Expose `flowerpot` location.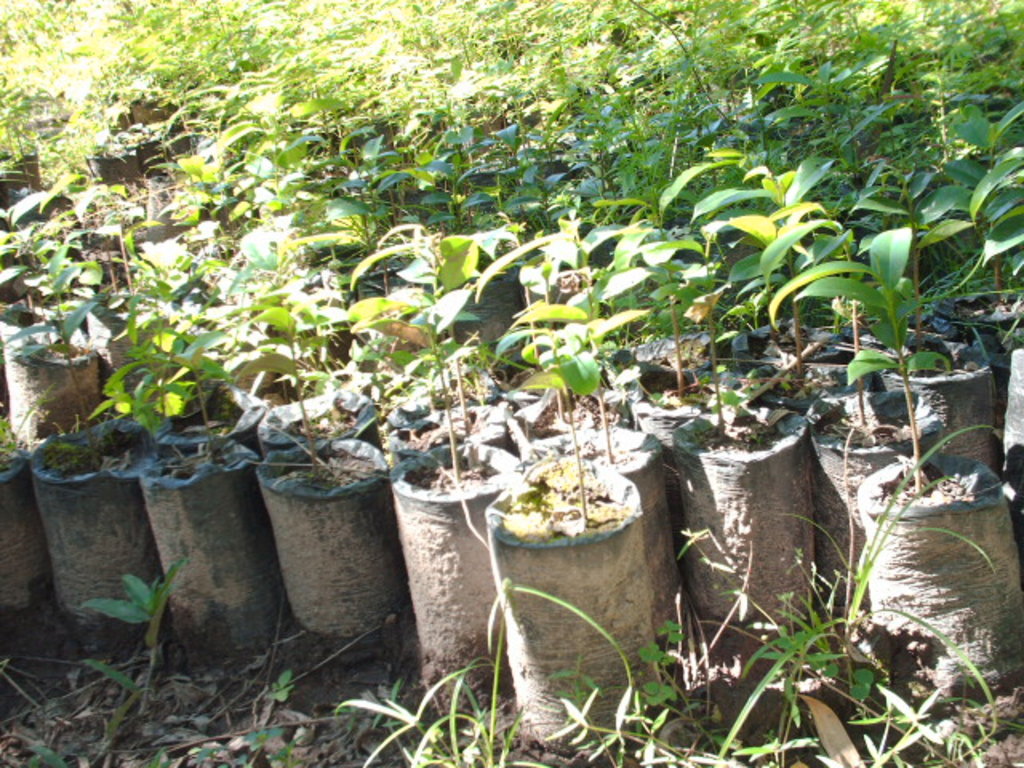
Exposed at 384:442:526:712.
